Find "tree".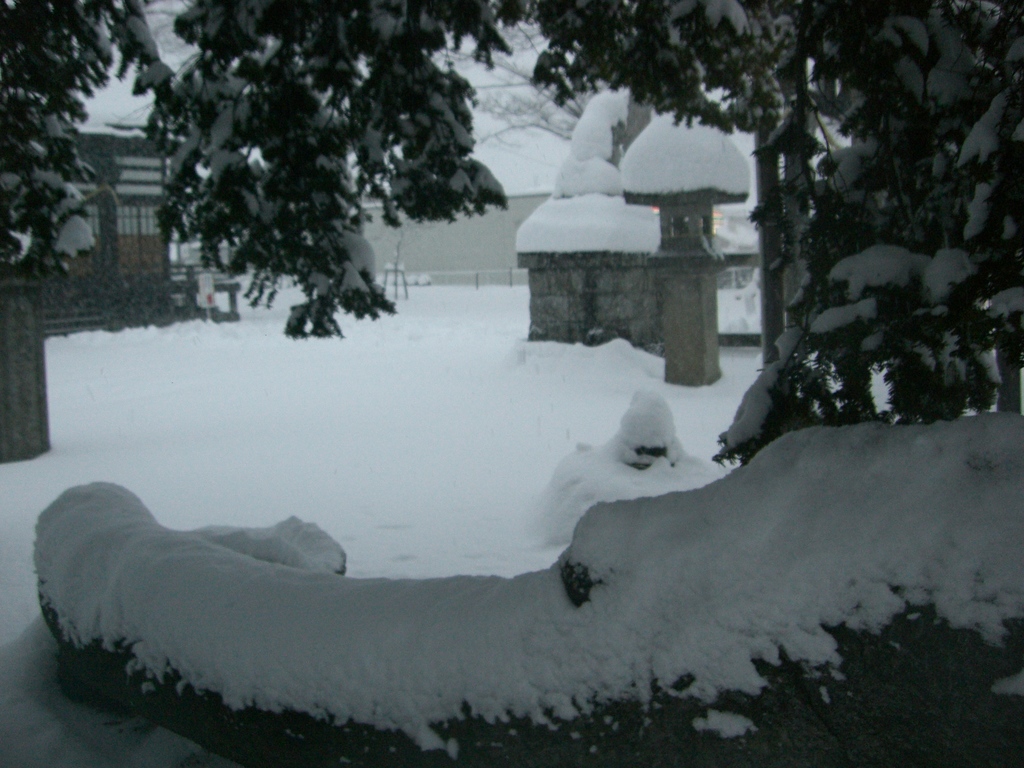
BBox(140, 0, 1018, 454).
